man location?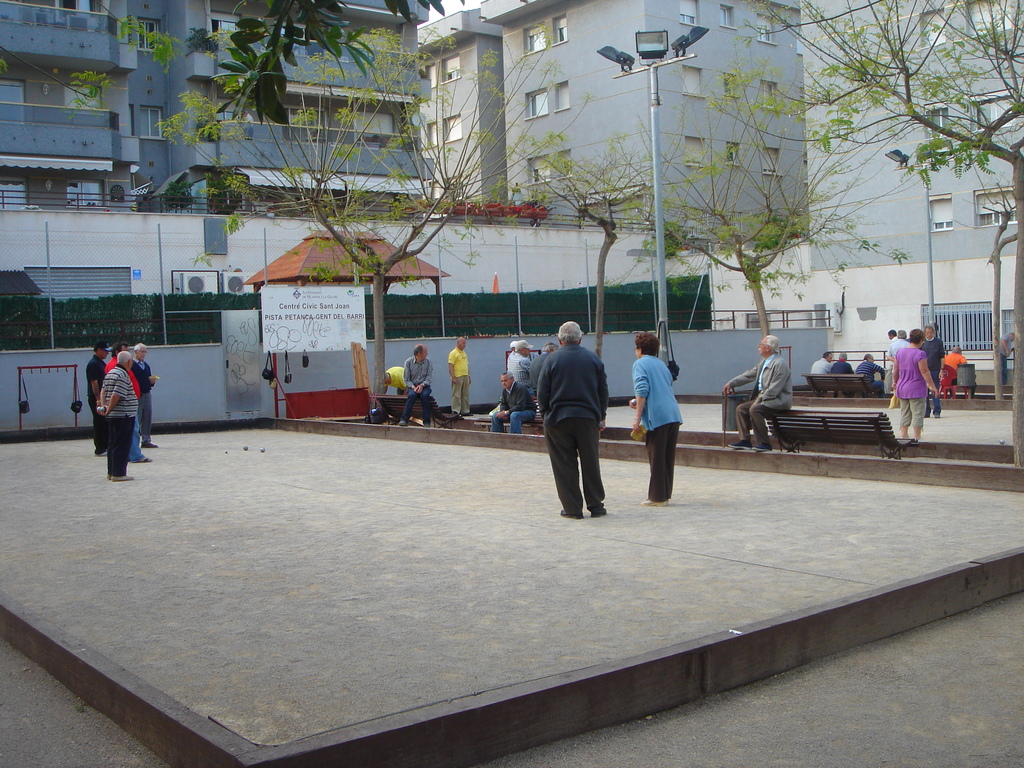
<region>833, 352, 852, 399</region>
